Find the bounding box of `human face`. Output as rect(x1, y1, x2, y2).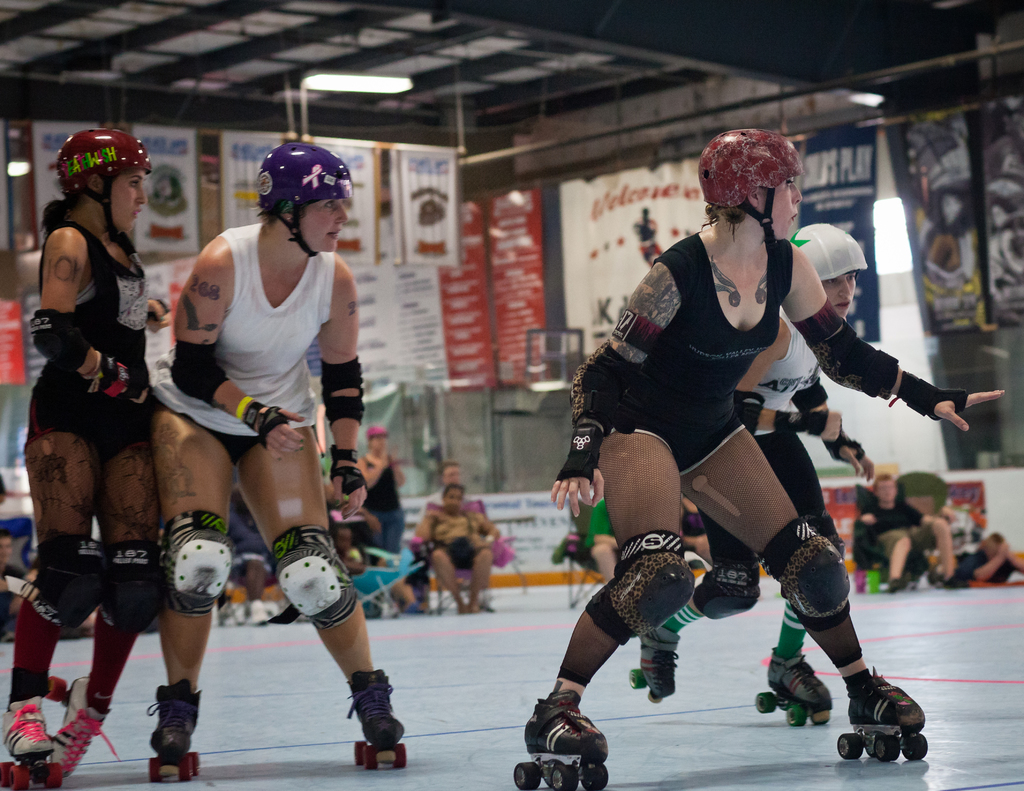
rect(756, 174, 801, 241).
